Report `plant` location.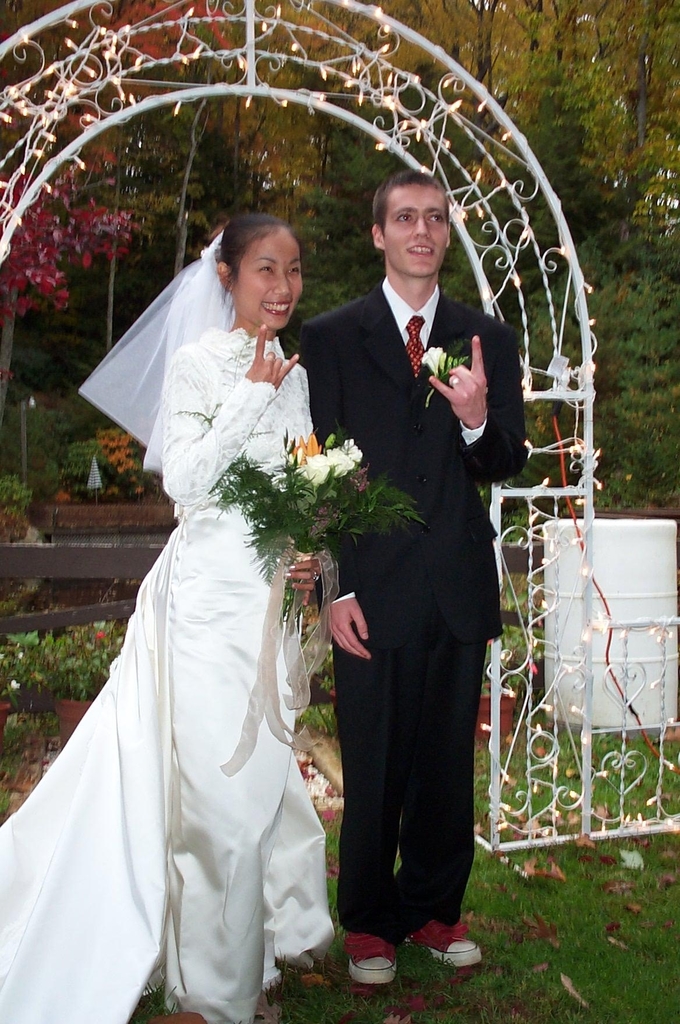
Report: rect(0, 457, 38, 522).
